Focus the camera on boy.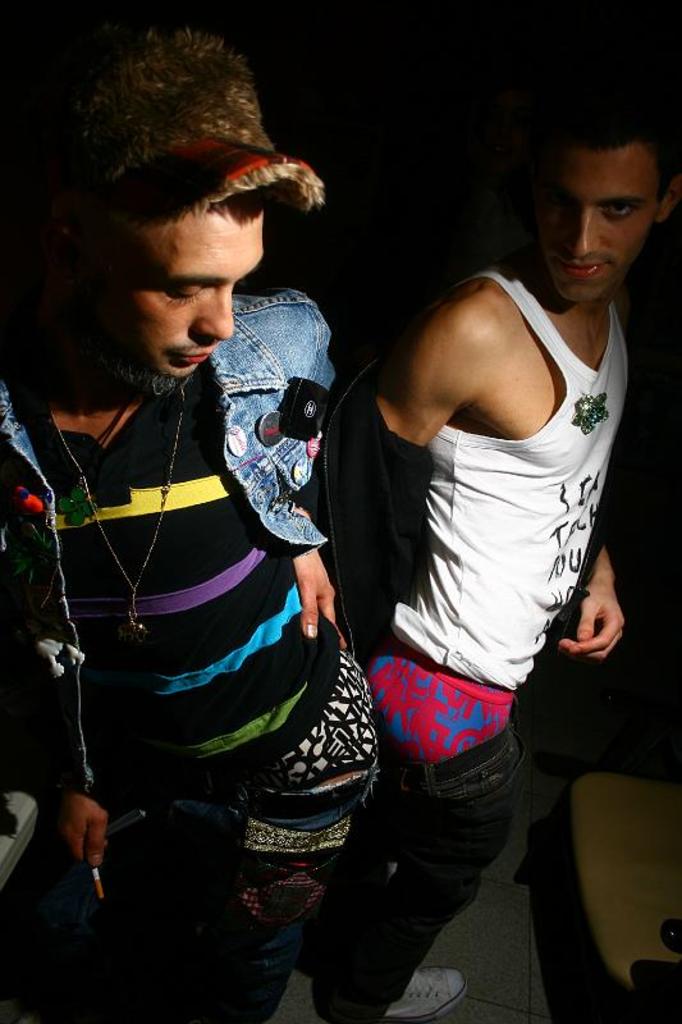
Focus region: 333:69:681:1023.
